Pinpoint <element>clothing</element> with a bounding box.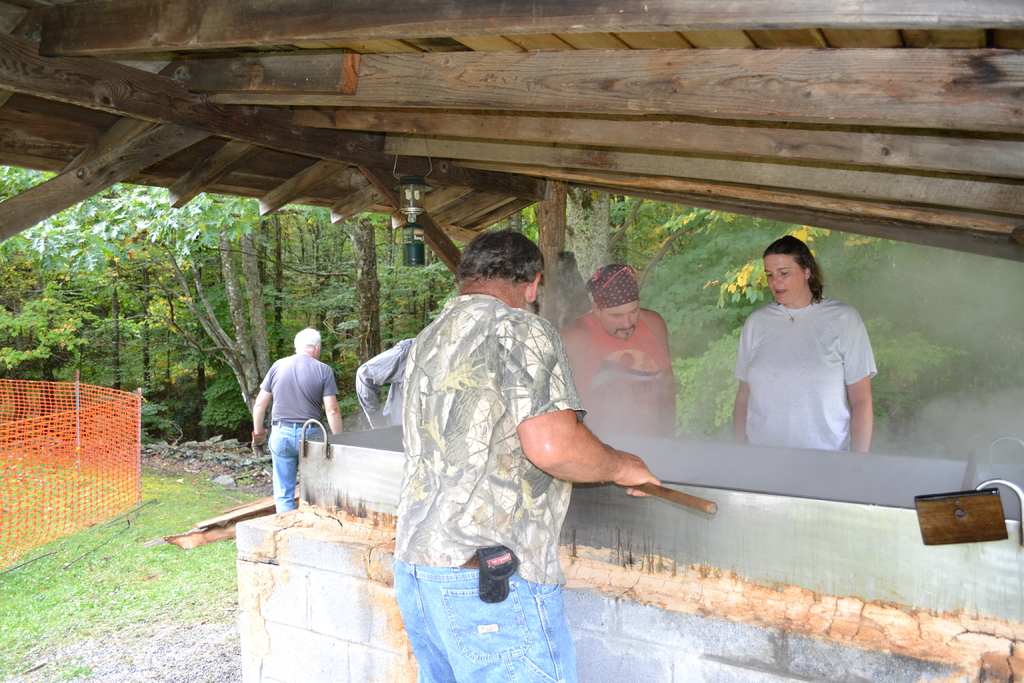
570 315 677 436.
